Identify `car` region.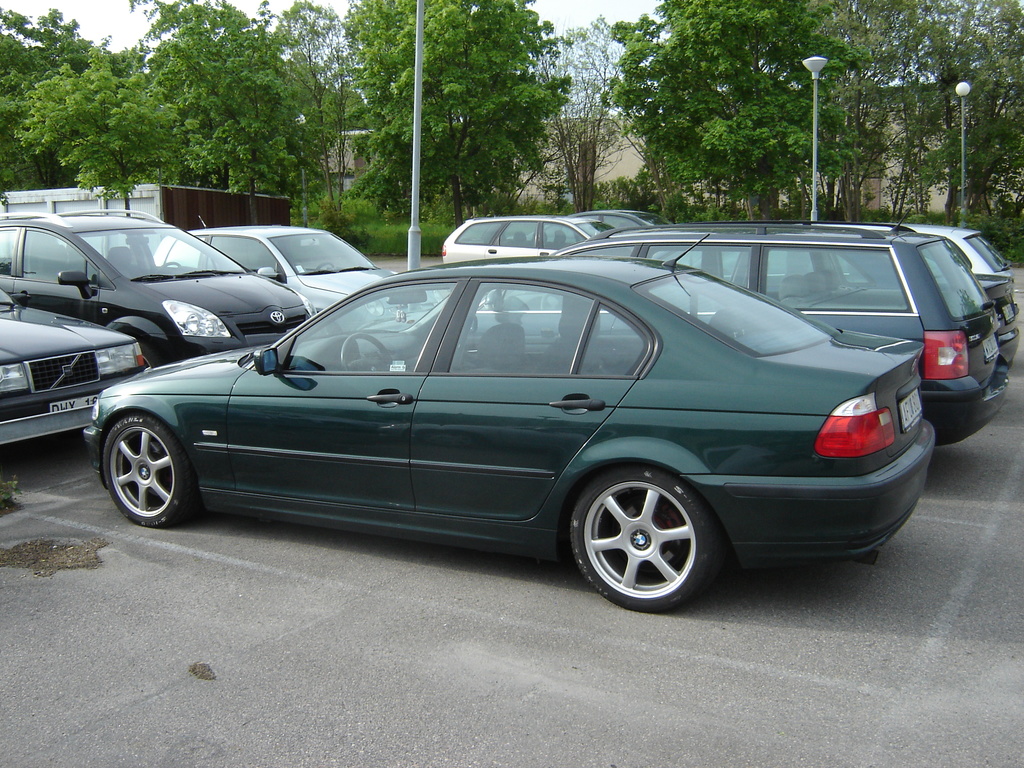
Region: region(0, 283, 152, 445).
